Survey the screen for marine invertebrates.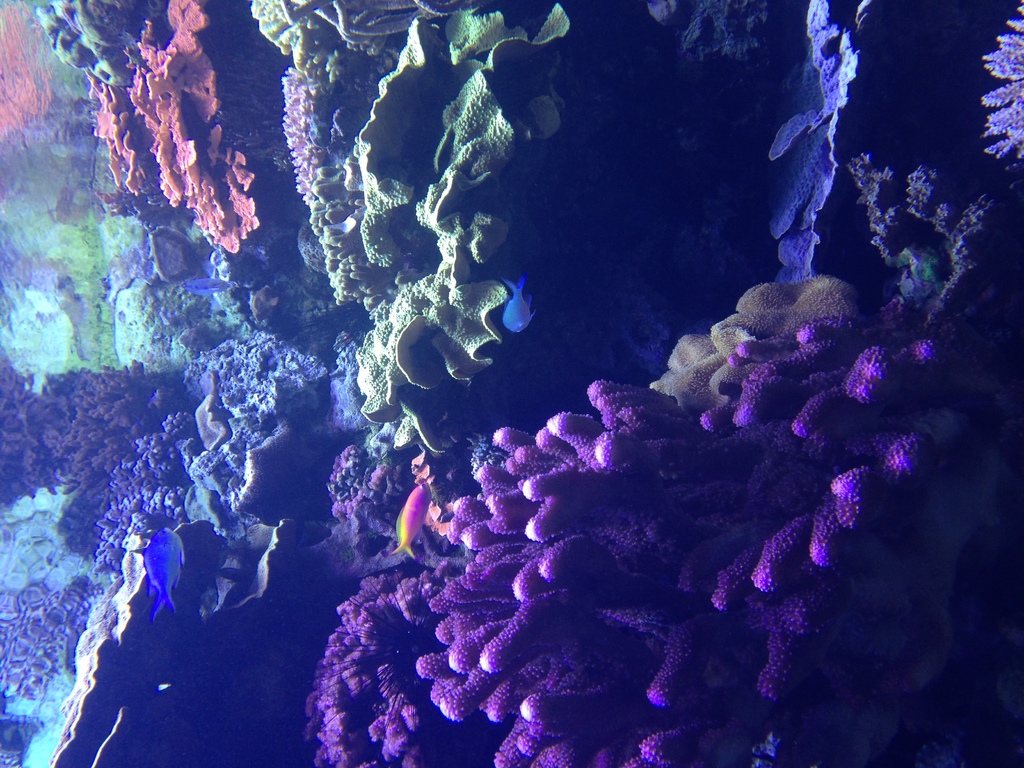
Survey found: [340, 0, 618, 458].
